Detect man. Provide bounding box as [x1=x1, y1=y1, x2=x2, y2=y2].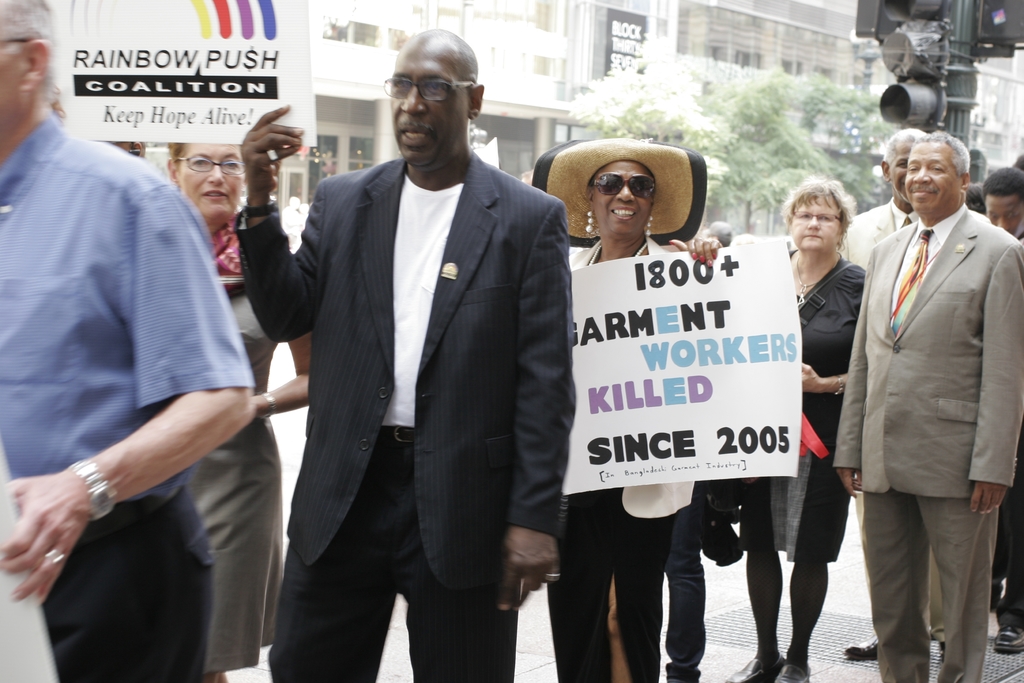
[x1=228, y1=21, x2=572, y2=682].
